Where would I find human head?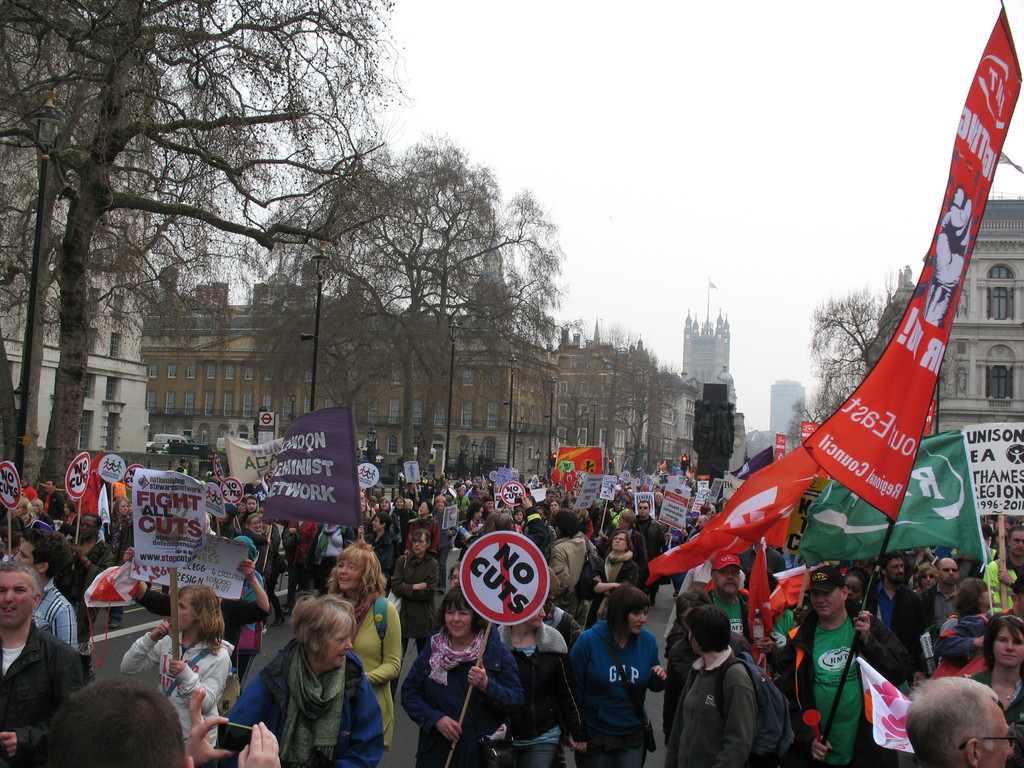
At x1=20, y1=477, x2=25, y2=487.
